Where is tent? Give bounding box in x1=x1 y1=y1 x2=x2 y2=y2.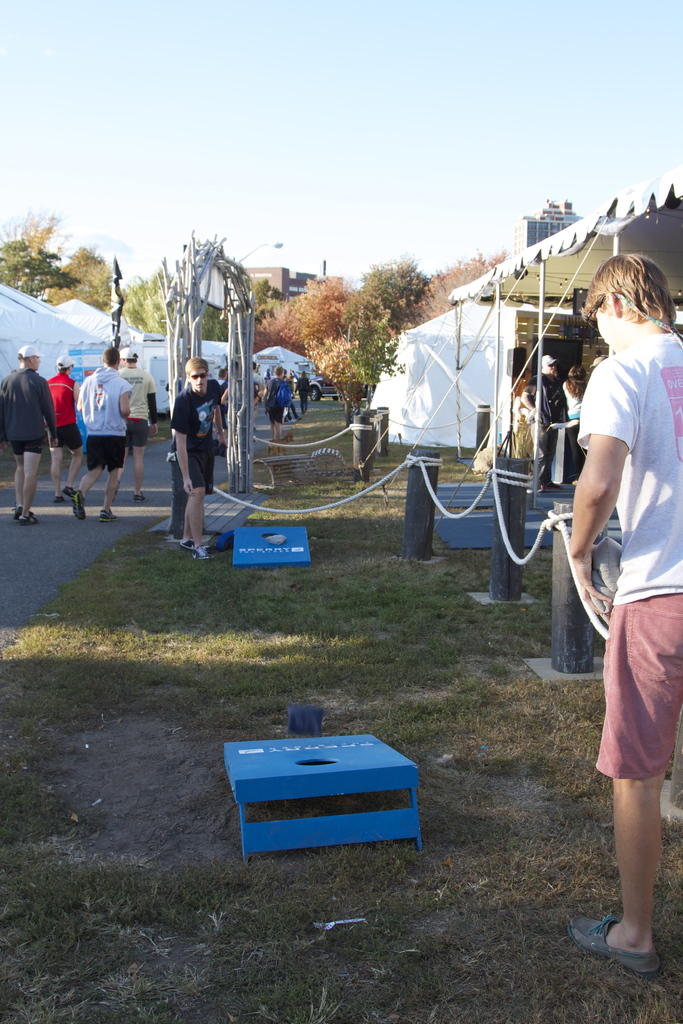
x1=0 y1=294 x2=100 y2=374.
